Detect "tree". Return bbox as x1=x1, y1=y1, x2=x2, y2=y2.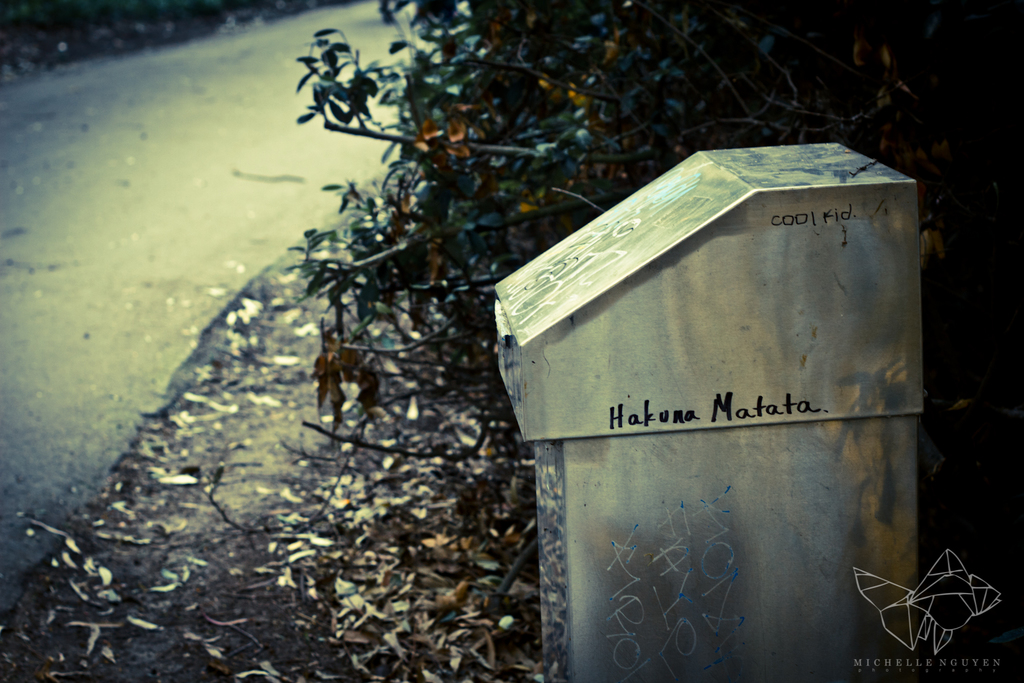
x1=184, y1=0, x2=1018, y2=680.
